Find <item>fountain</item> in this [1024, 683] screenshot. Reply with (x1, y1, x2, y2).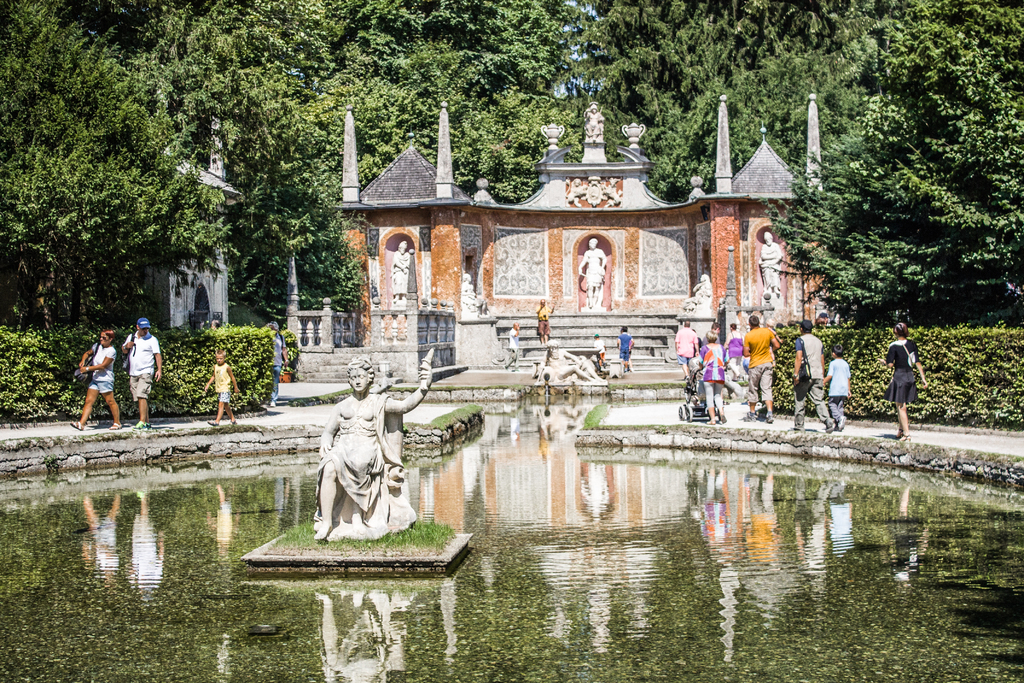
(324, 352, 458, 567).
